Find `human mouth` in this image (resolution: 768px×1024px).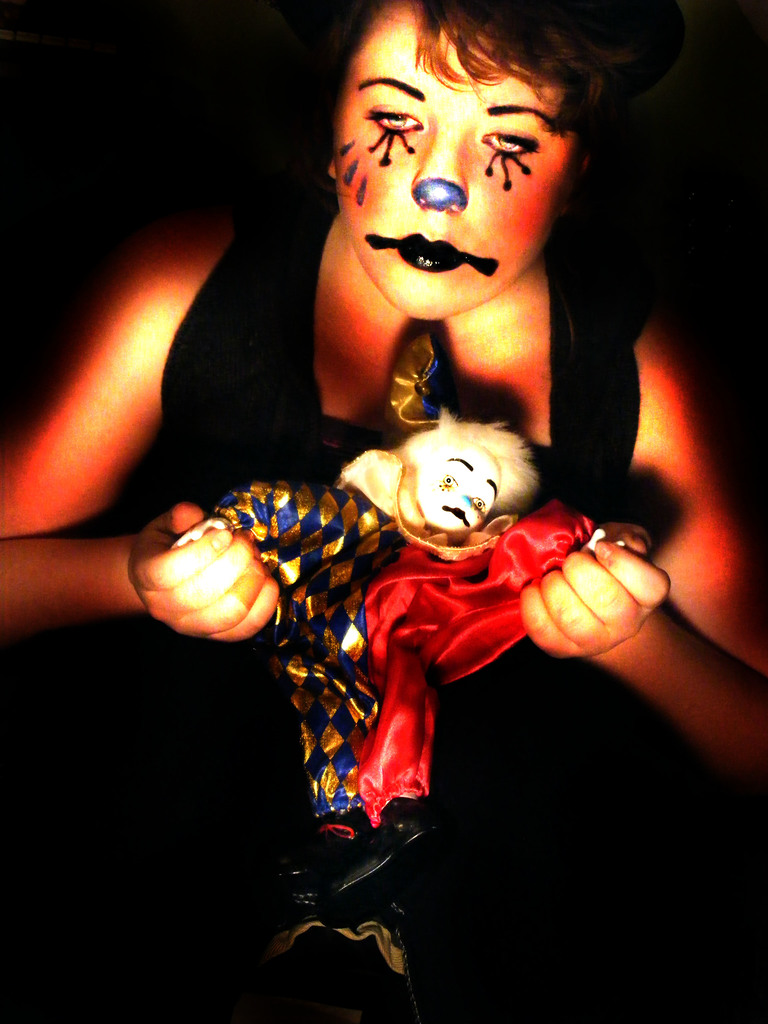
446 508 469 521.
